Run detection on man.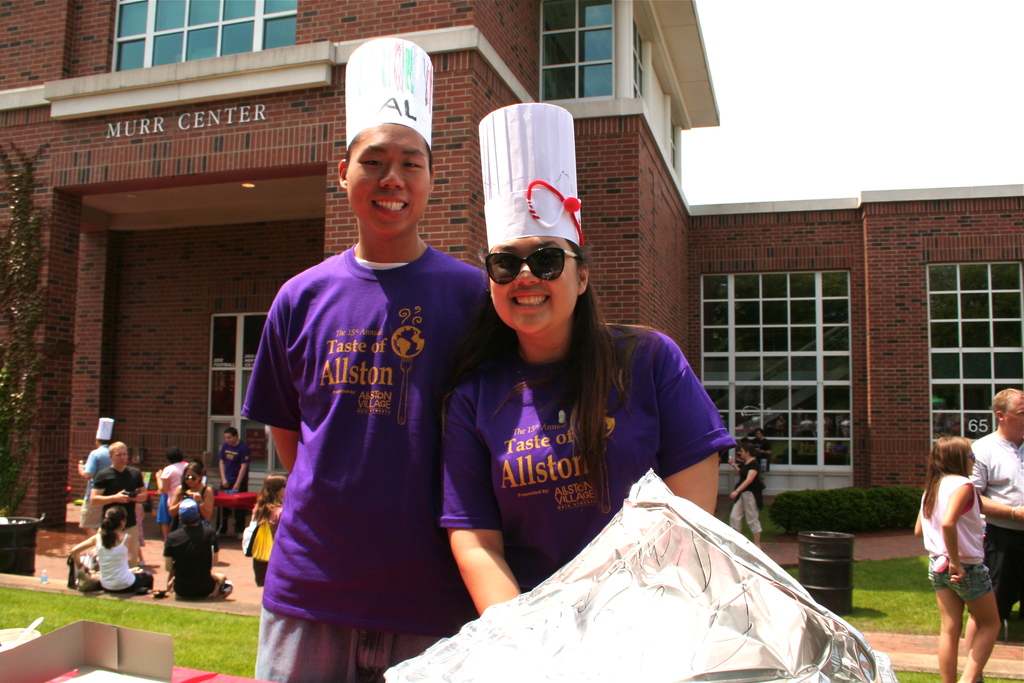
Result: 93 441 147 562.
